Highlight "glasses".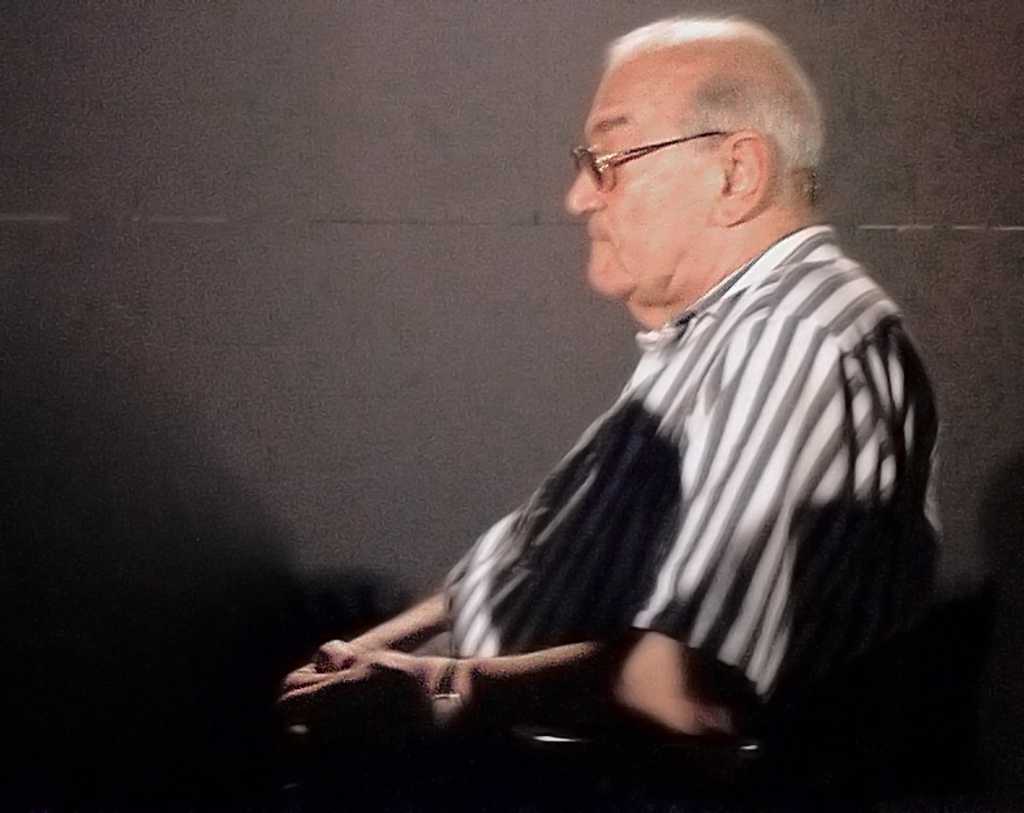
Highlighted region: locate(564, 119, 730, 184).
